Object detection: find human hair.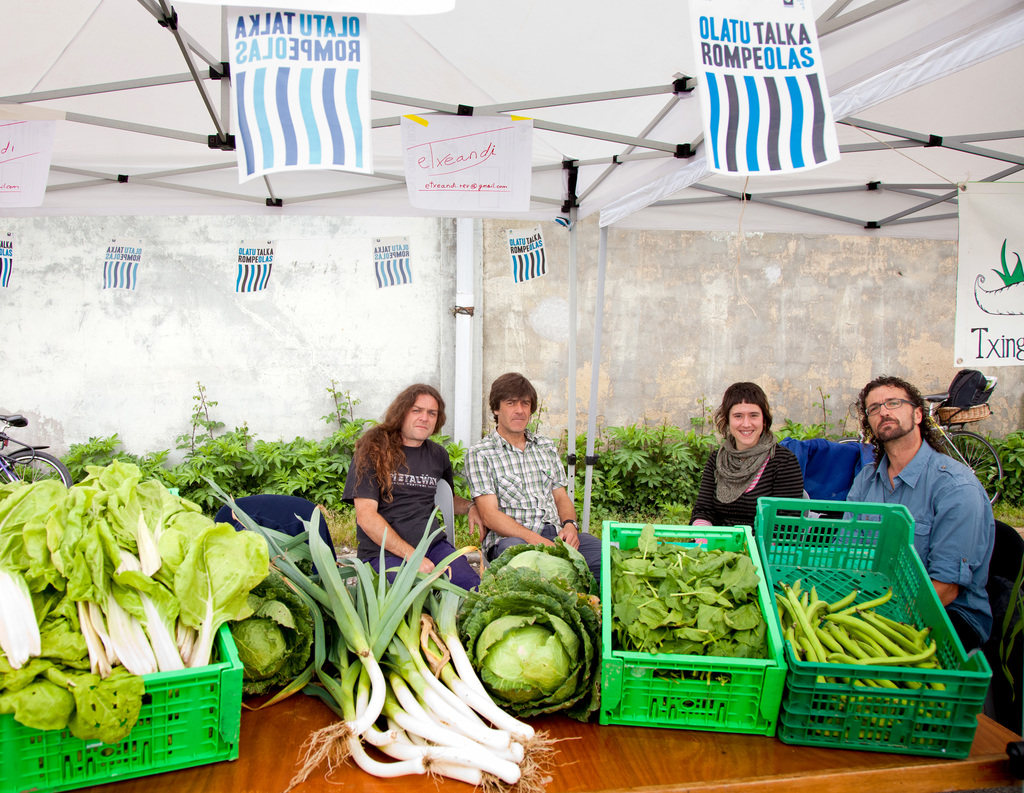
region(490, 373, 538, 429).
